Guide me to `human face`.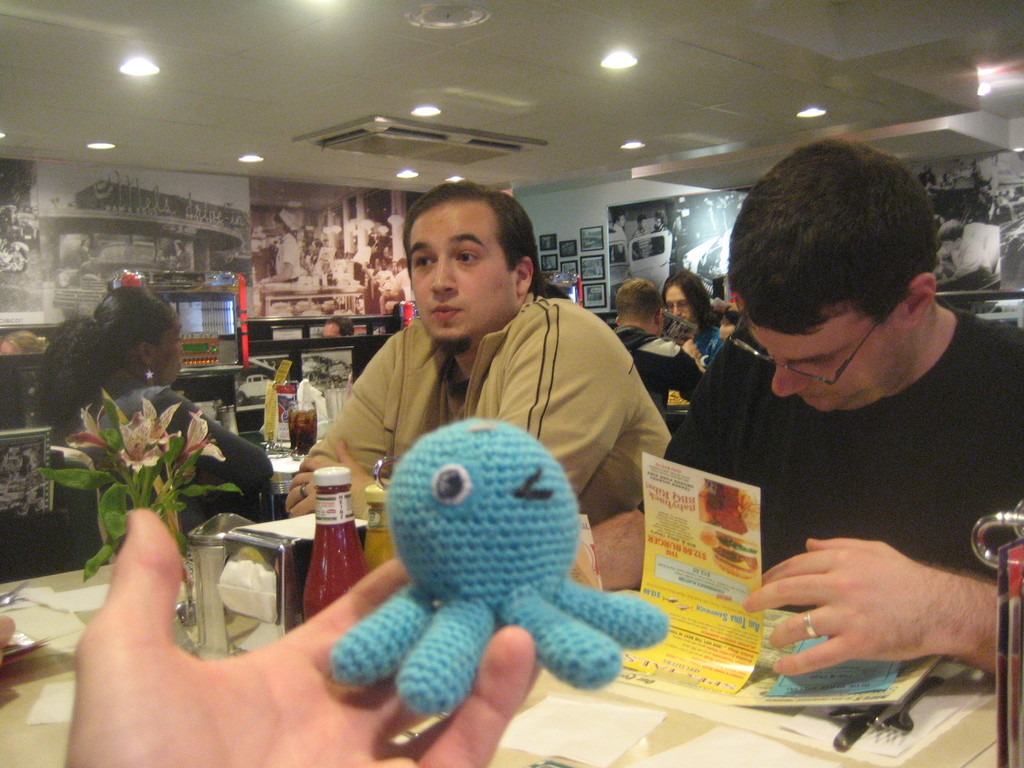
Guidance: (x1=412, y1=200, x2=517, y2=341).
